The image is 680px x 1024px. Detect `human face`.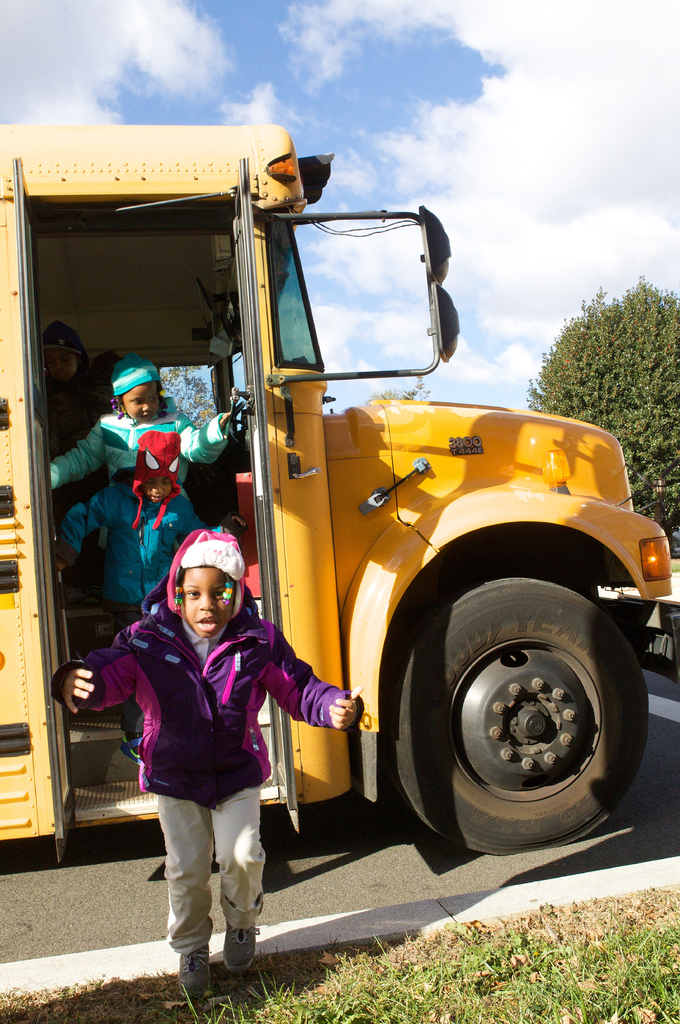
Detection: [x1=50, y1=355, x2=78, y2=384].
